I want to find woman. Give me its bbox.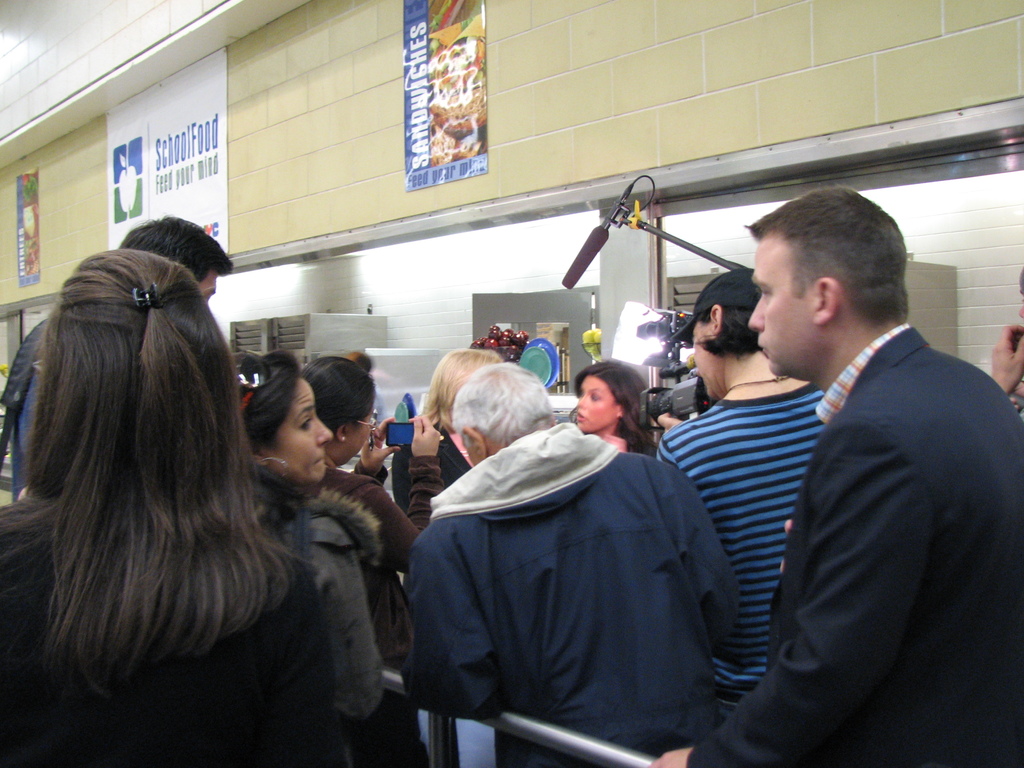
[225,332,394,716].
